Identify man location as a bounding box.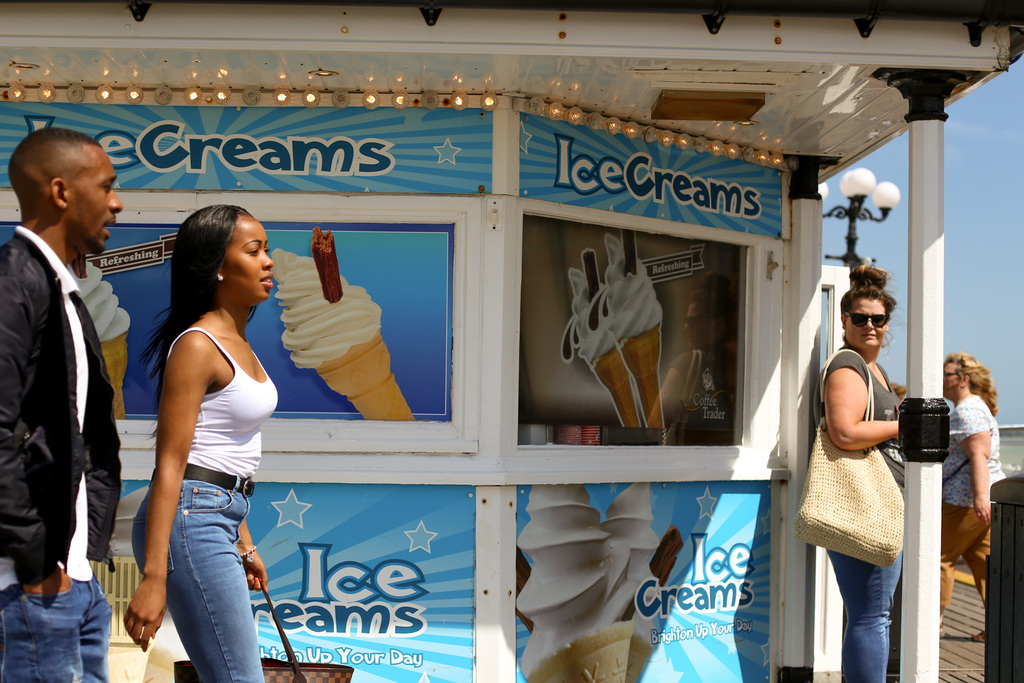
bbox(4, 109, 136, 671).
